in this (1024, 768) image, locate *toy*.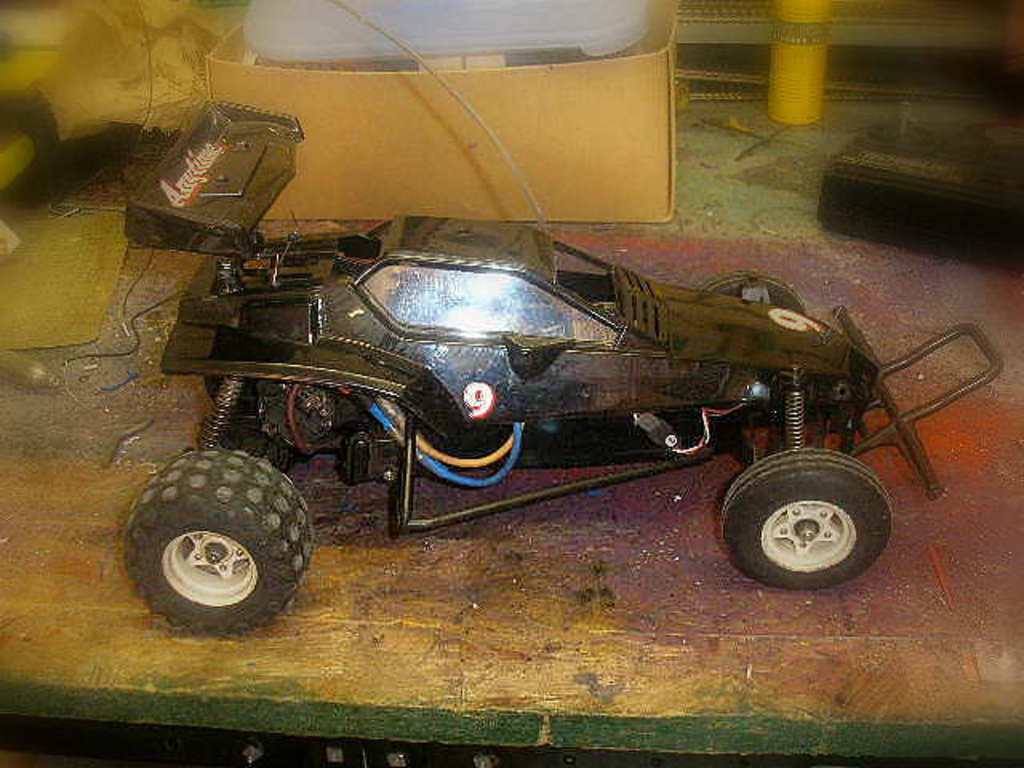
Bounding box: <box>126,98,998,634</box>.
